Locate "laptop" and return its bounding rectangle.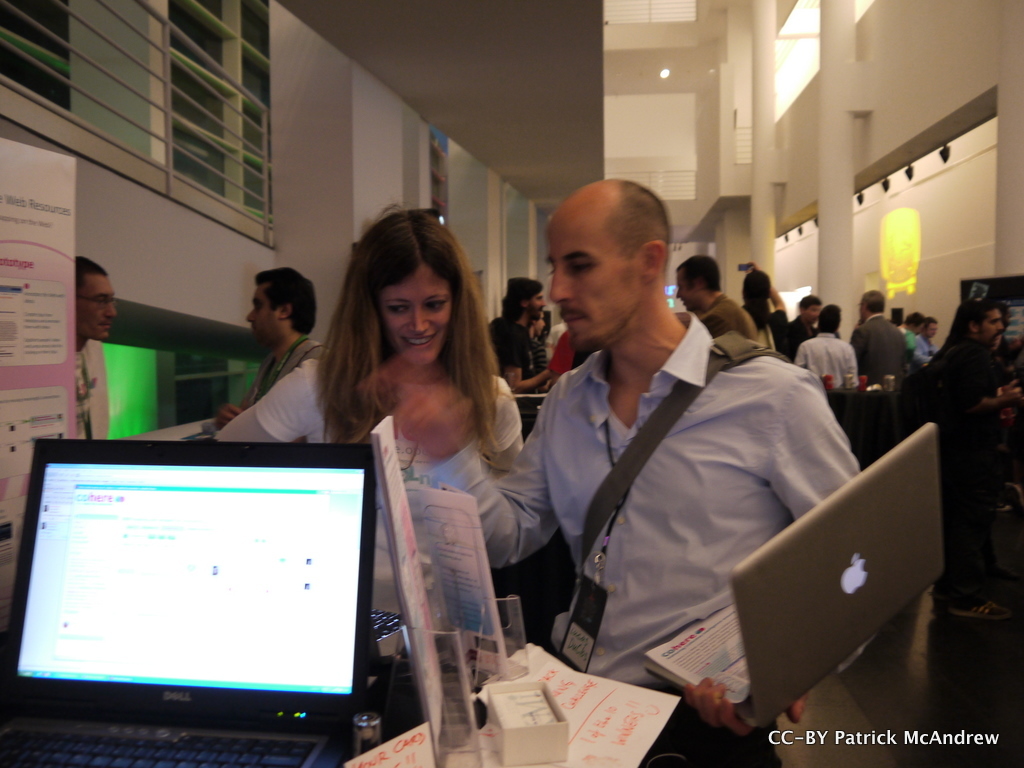
9 459 399 767.
